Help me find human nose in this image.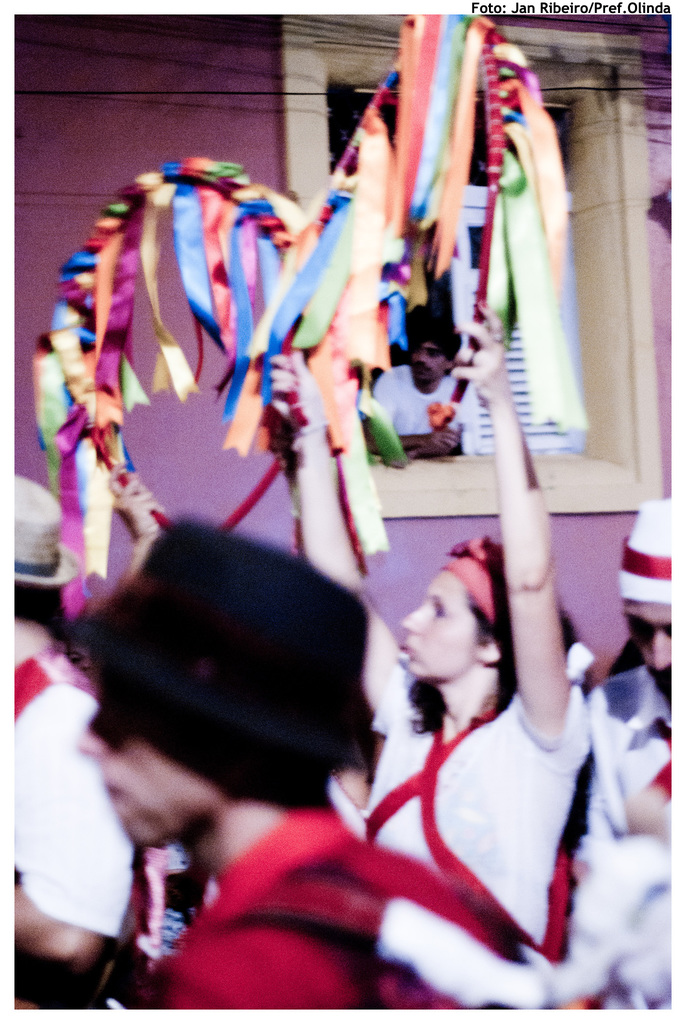
Found it: (left=399, top=603, right=436, bottom=634).
